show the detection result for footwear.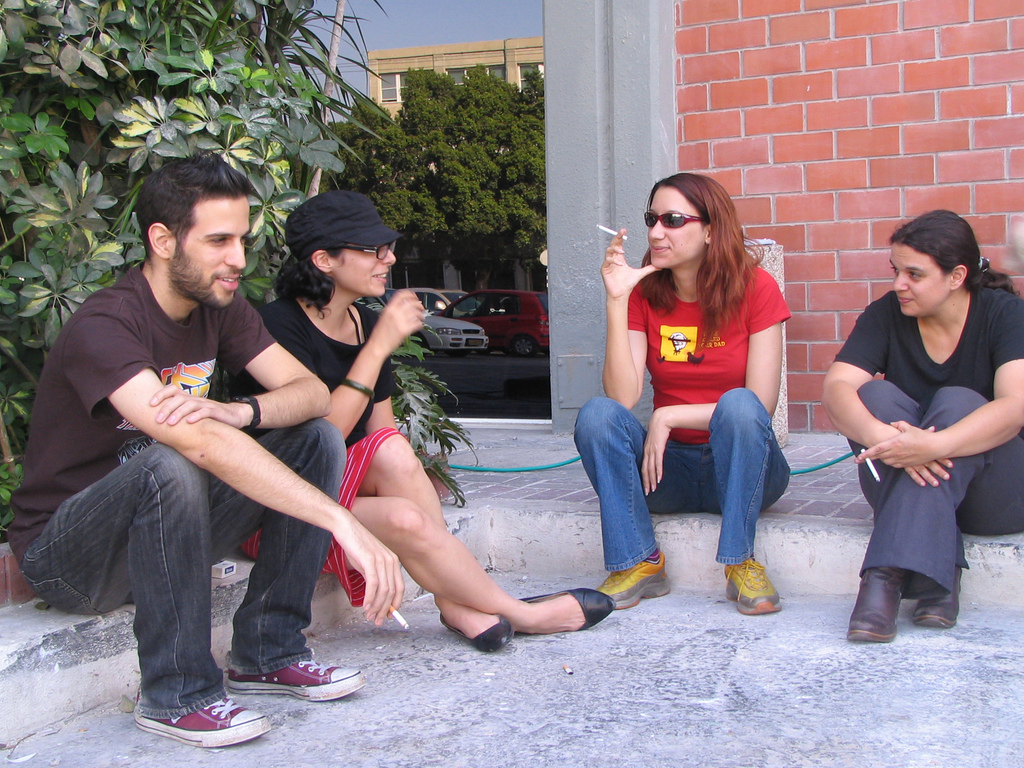
<bbox>840, 563, 907, 644</bbox>.
